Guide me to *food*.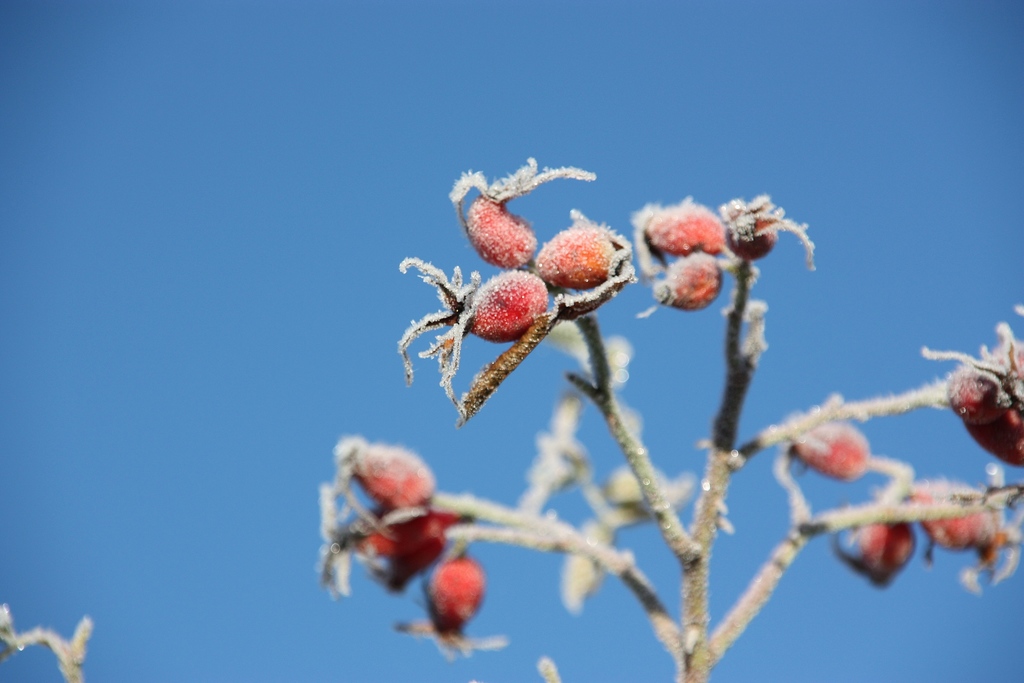
Guidance: l=906, t=478, r=1008, b=554.
